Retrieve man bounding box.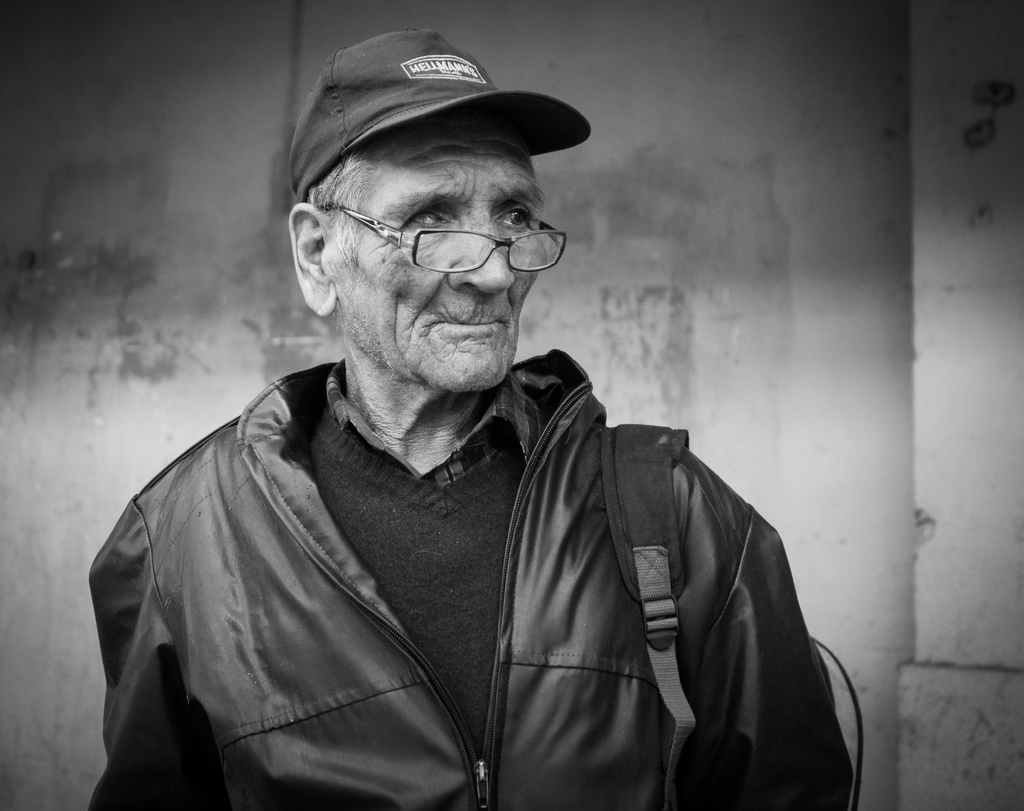
Bounding box: rect(89, 28, 856, 810).
